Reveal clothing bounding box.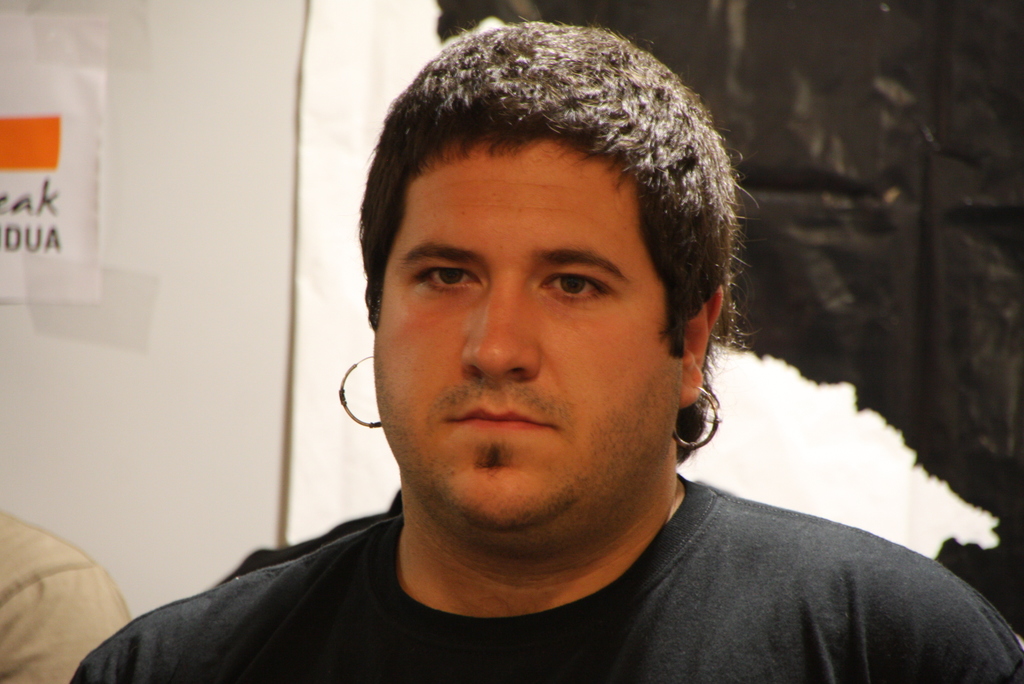
Revealed: bbox(39, 463, 962, 681).
